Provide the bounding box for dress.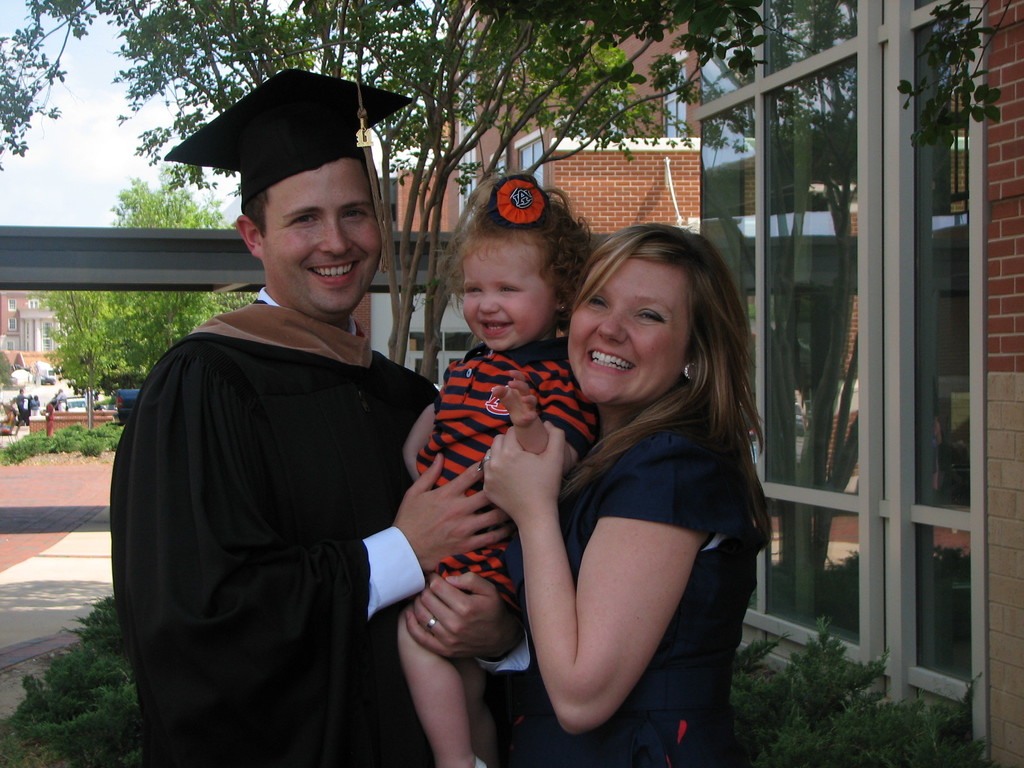
413, 340, 599, 611.
